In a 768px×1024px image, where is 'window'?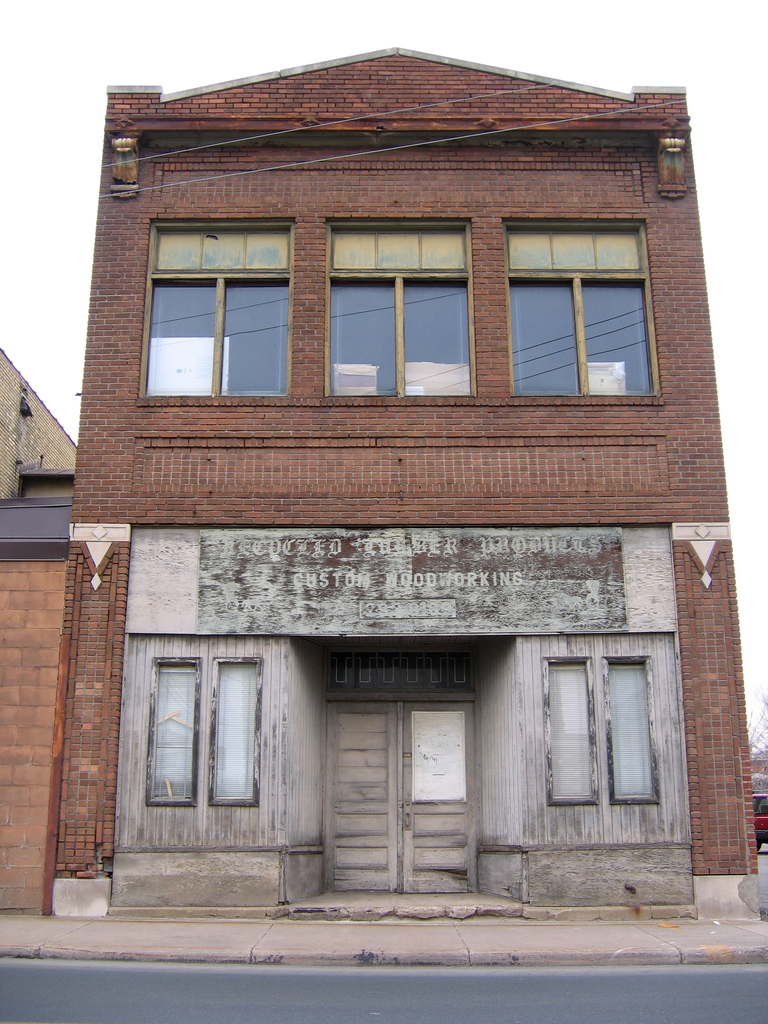
(151,654,198,806).
